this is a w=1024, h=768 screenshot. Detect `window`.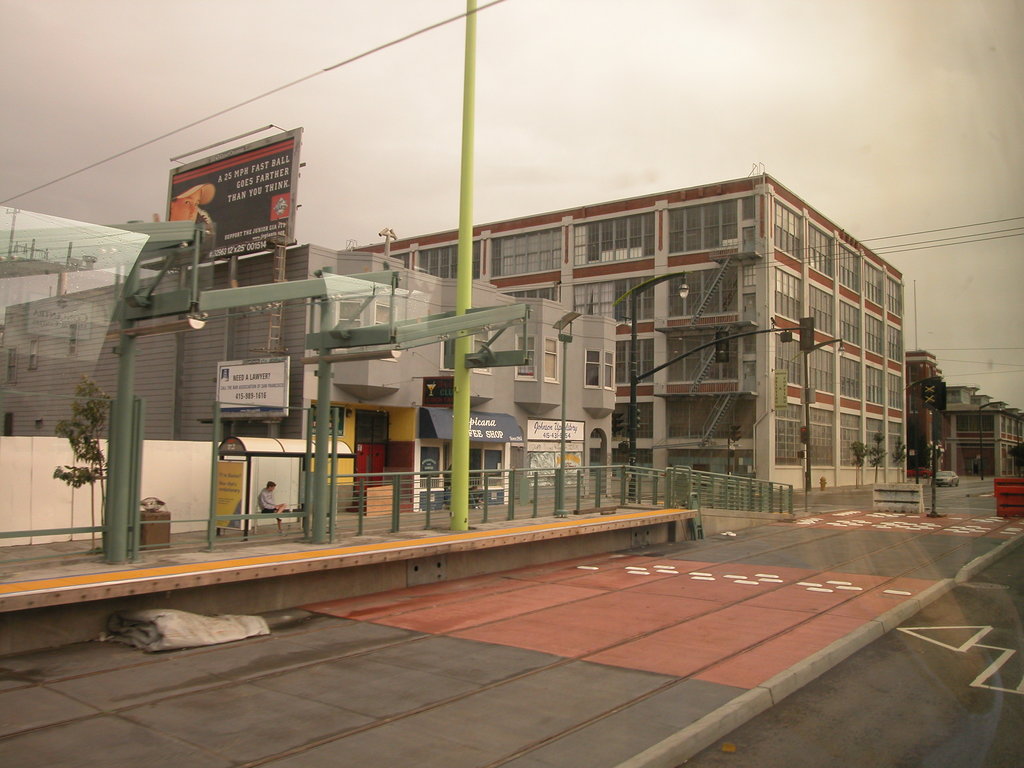
[810,280,838,335].
